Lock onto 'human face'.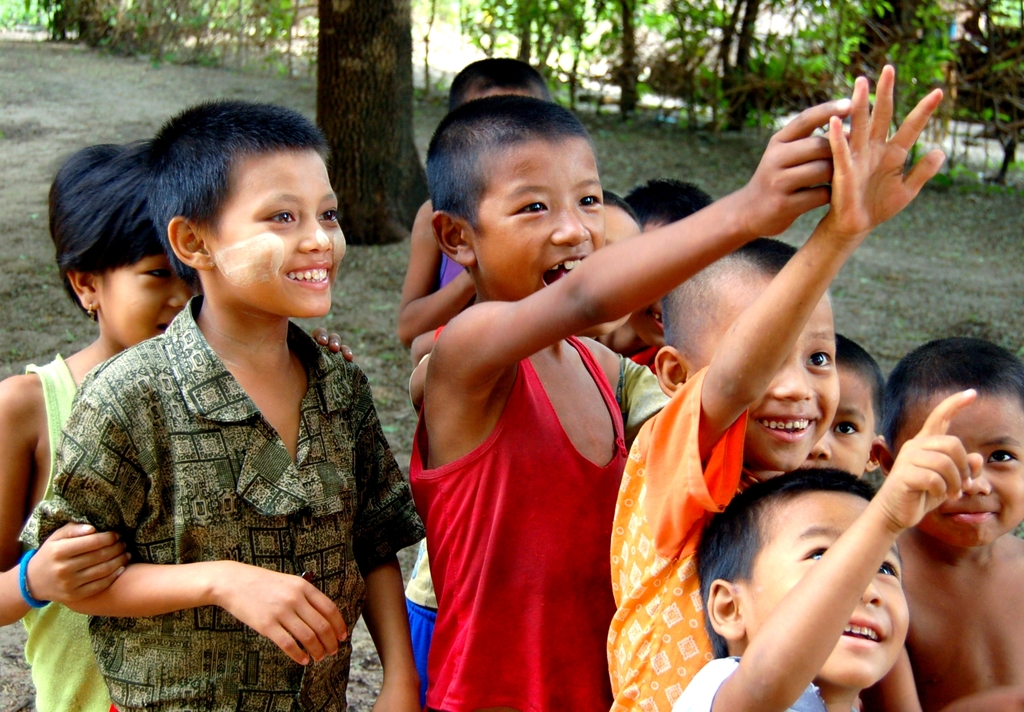
Locked: [216,156,346,318].
